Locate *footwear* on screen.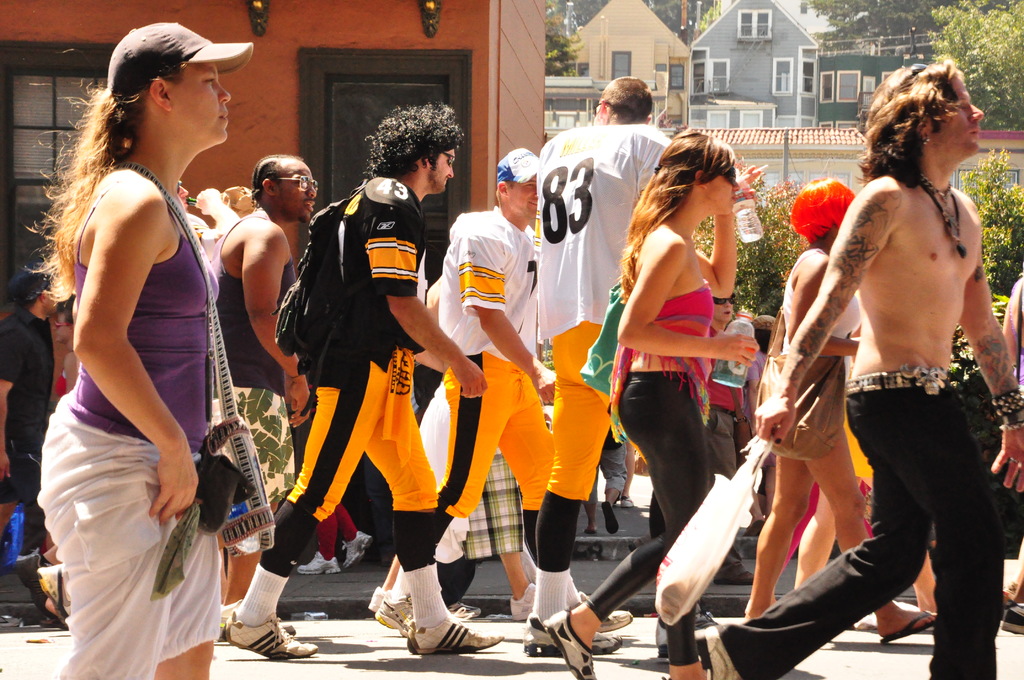
On screen at l=375, t=595, r=414, b=639.
